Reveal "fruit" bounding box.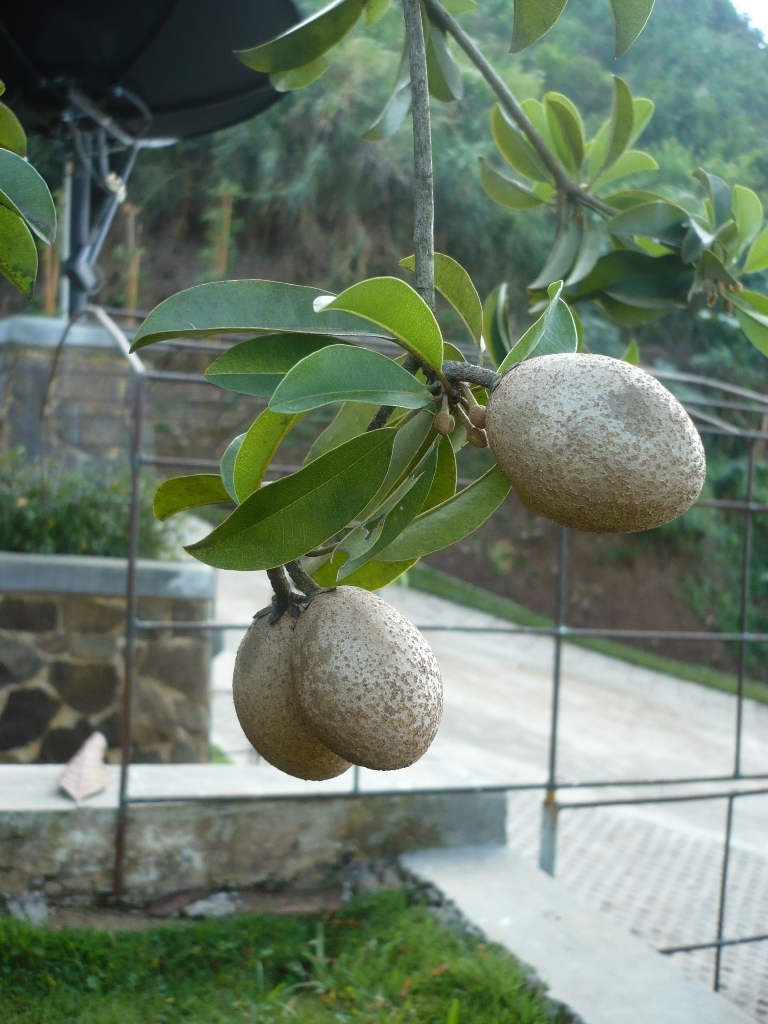
Revealed: (234,596,343,781).
